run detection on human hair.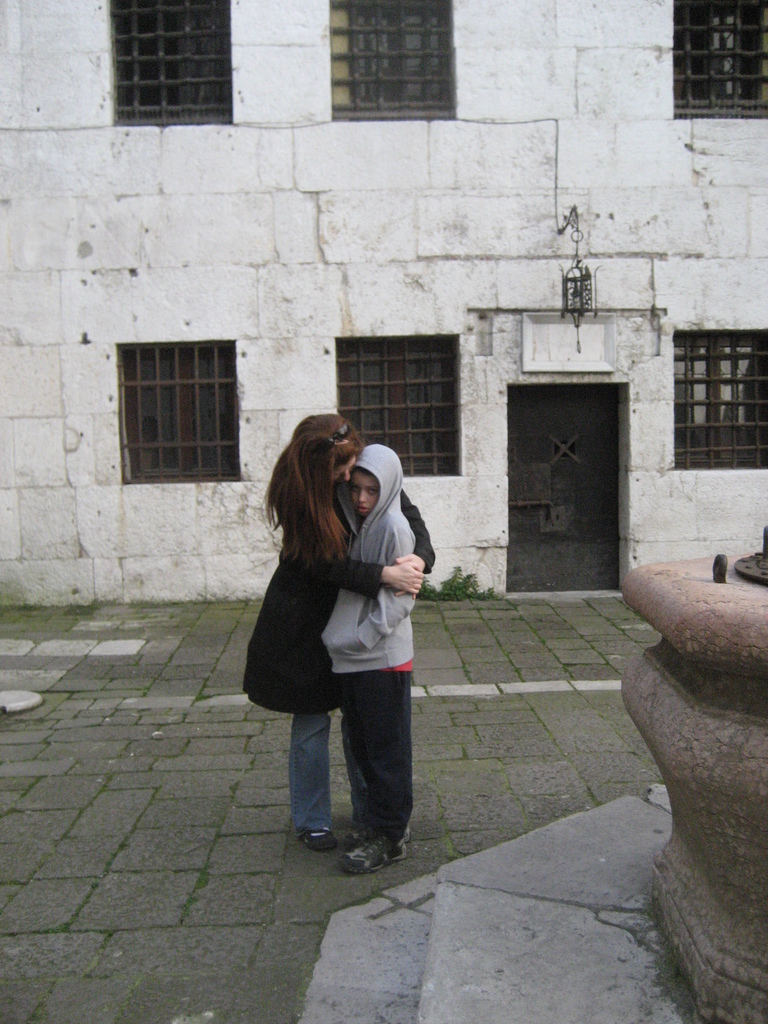
Result: (left=262, top=408, right=369, bottom=560).
